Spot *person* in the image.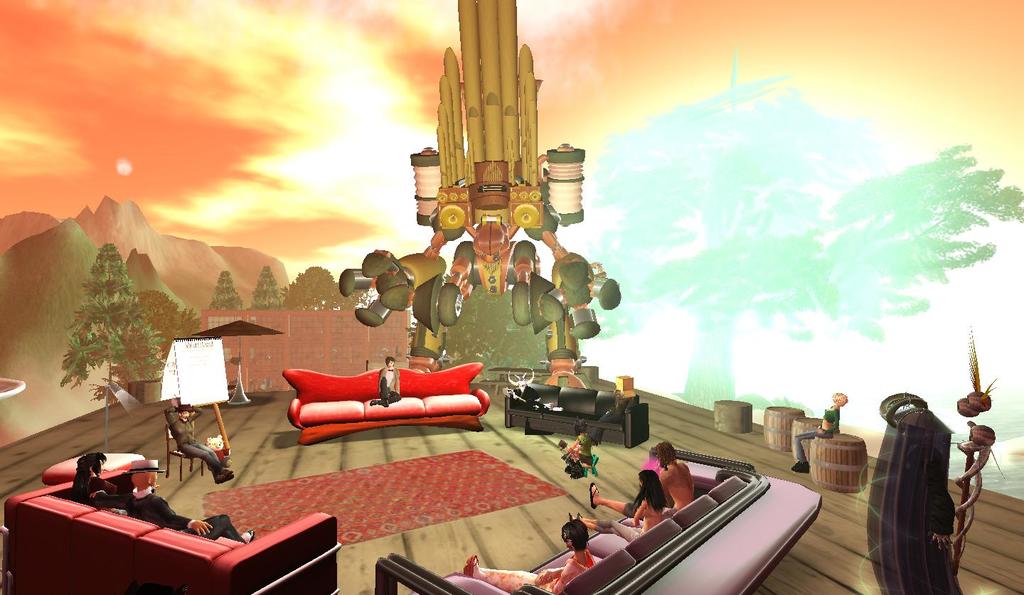
*person* found at bbox=[369, 358, 401, 407].
